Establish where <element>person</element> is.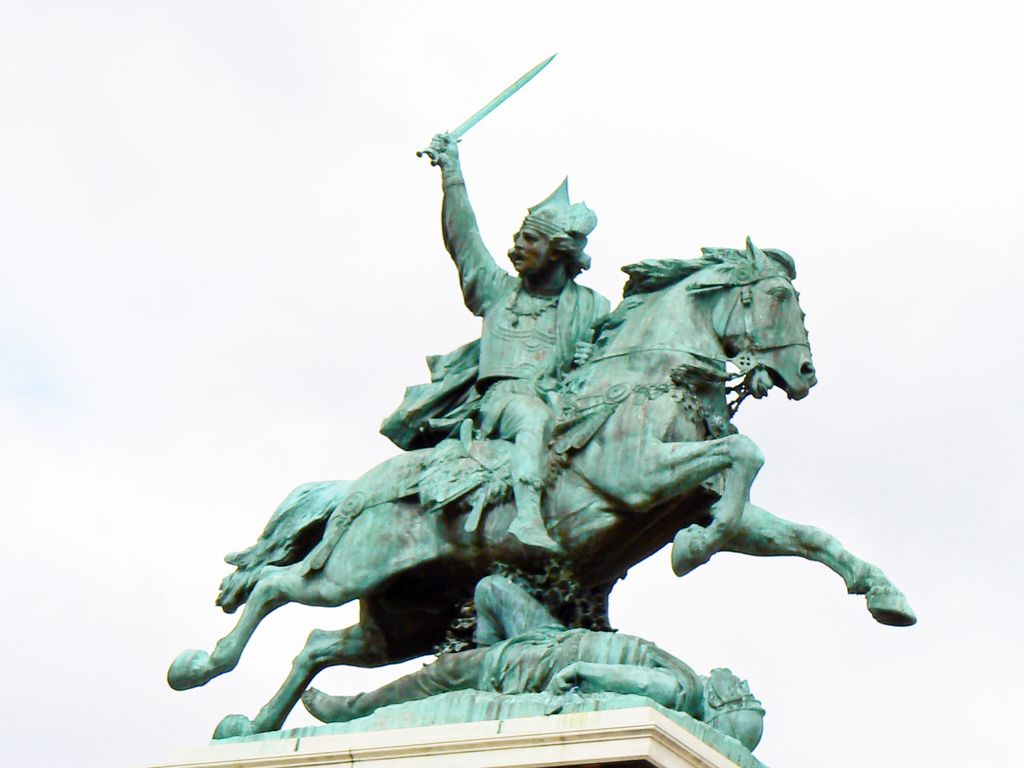
Established at Rect(309, 575, 767, 766).
